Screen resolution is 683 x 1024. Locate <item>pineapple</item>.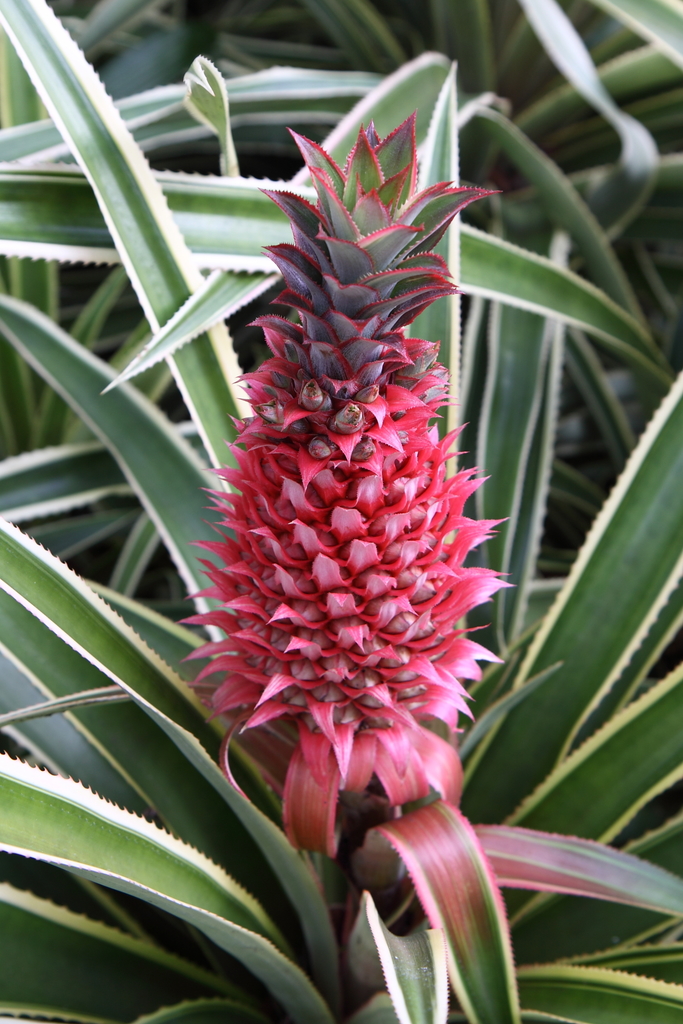
detection(176, 109, 506, 790).
